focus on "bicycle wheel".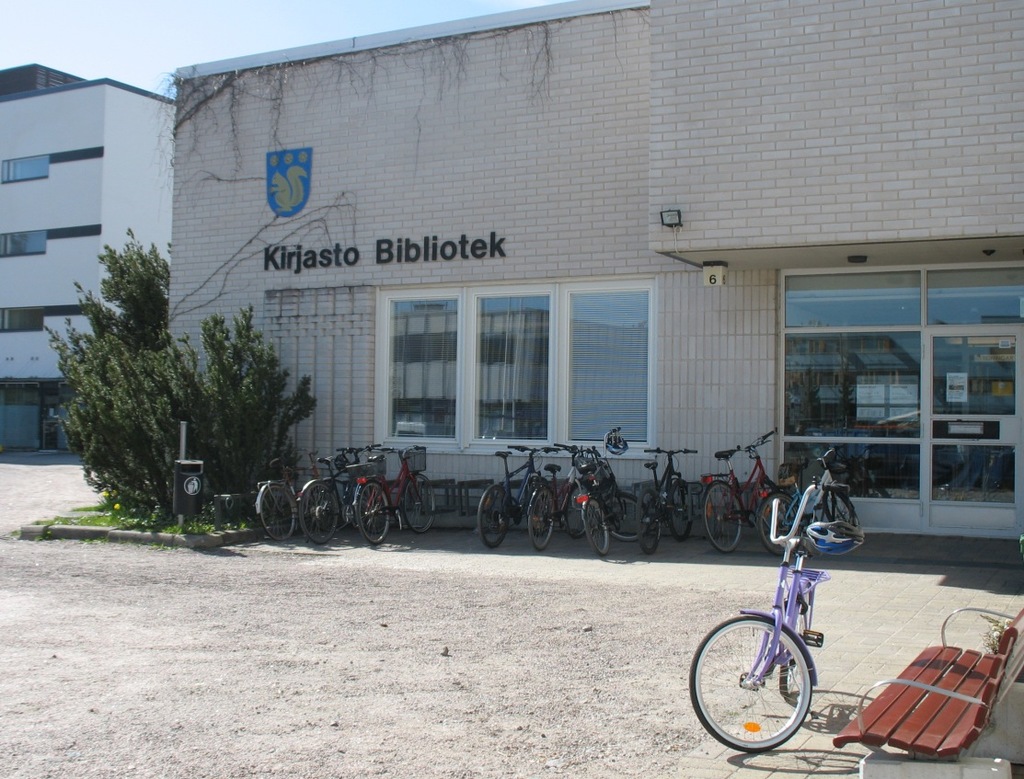
Focused at x1=257 y1=487 x2=302 y2=546.
